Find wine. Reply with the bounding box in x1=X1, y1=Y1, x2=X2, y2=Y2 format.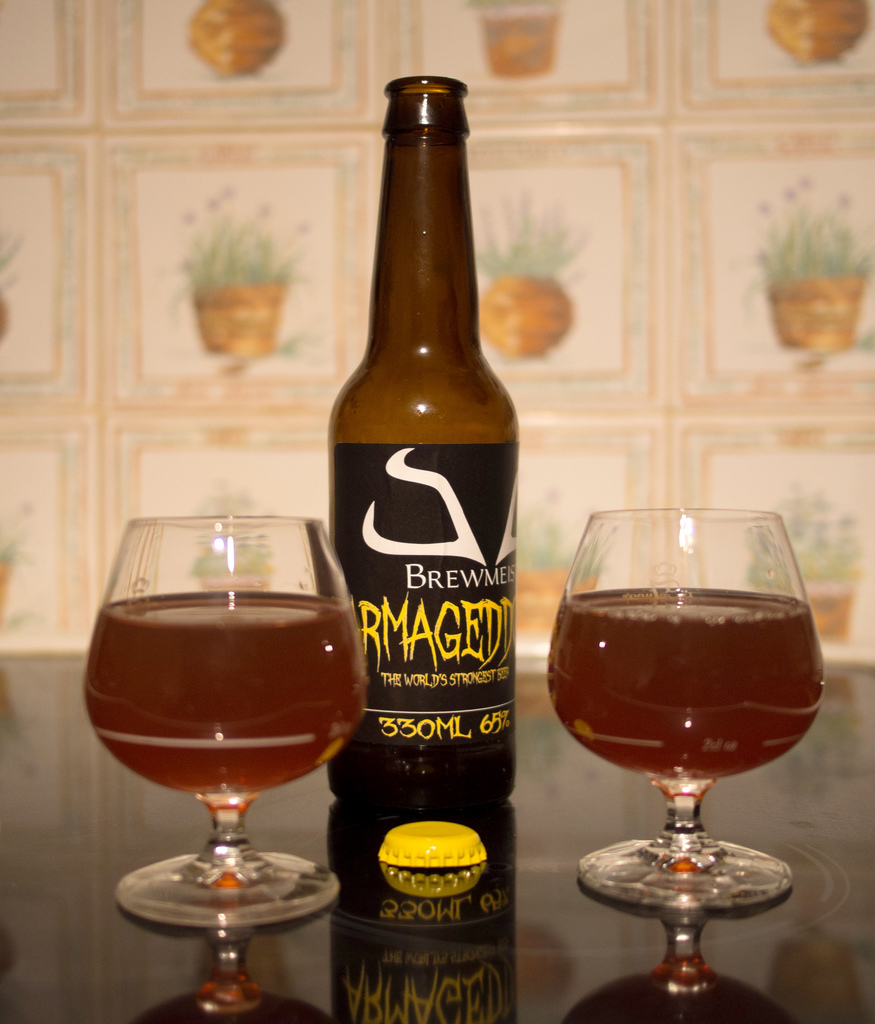
x1=528, y1=527, x2=862, y2=918.
